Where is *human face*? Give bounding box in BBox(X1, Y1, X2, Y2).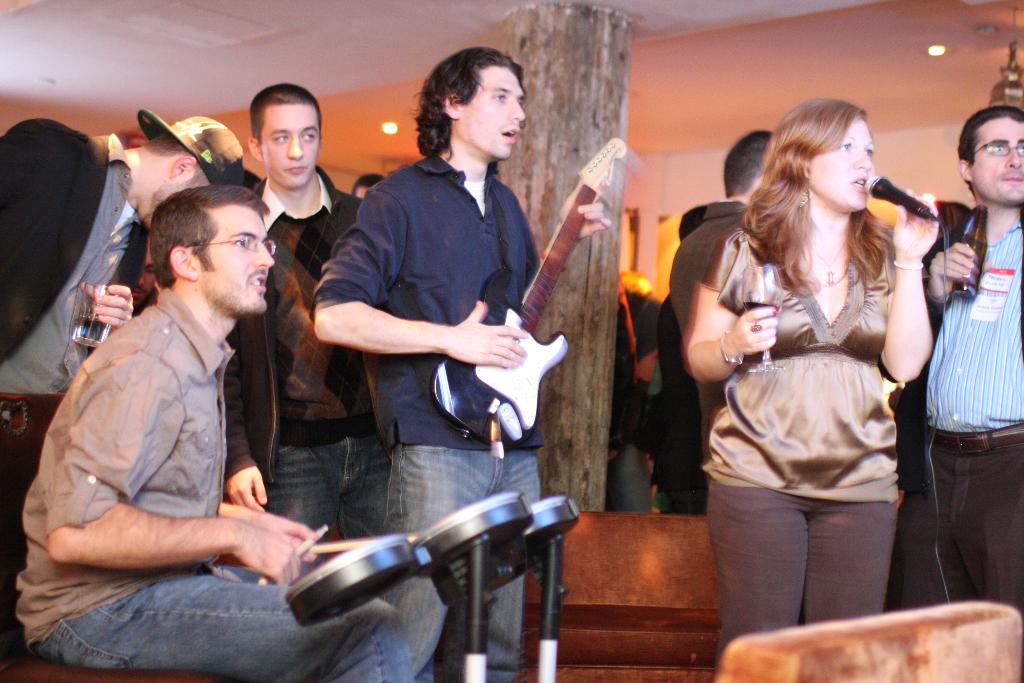
BBox(816, 122, 874, 215).
